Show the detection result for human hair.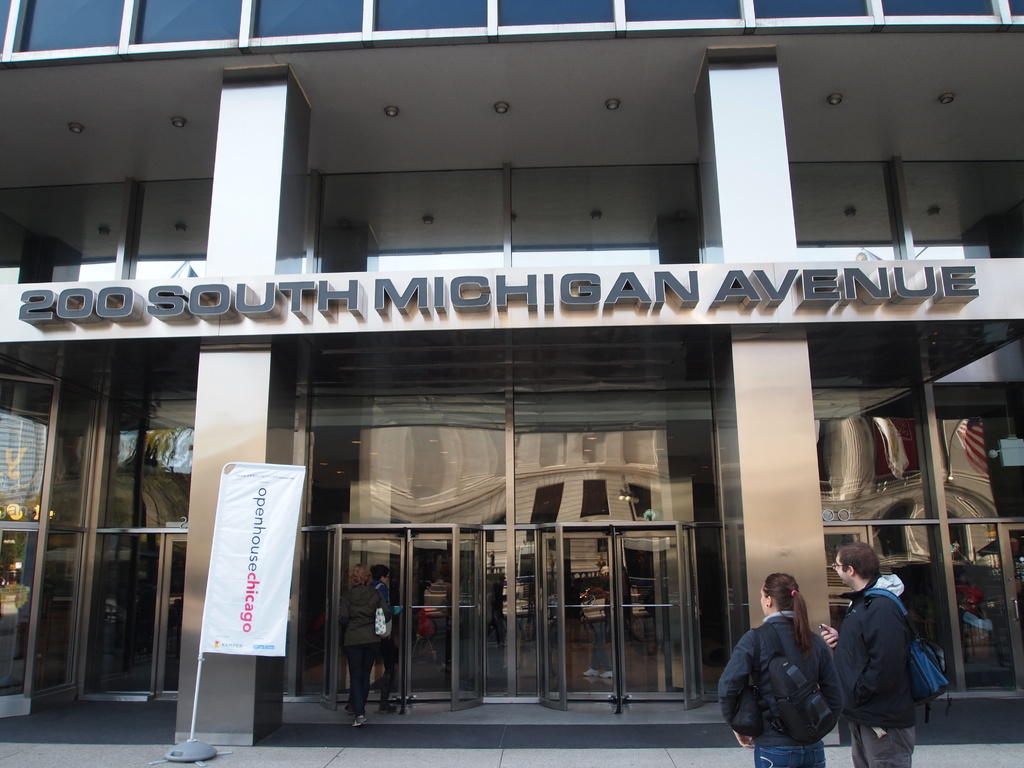
345/563/366/584.
